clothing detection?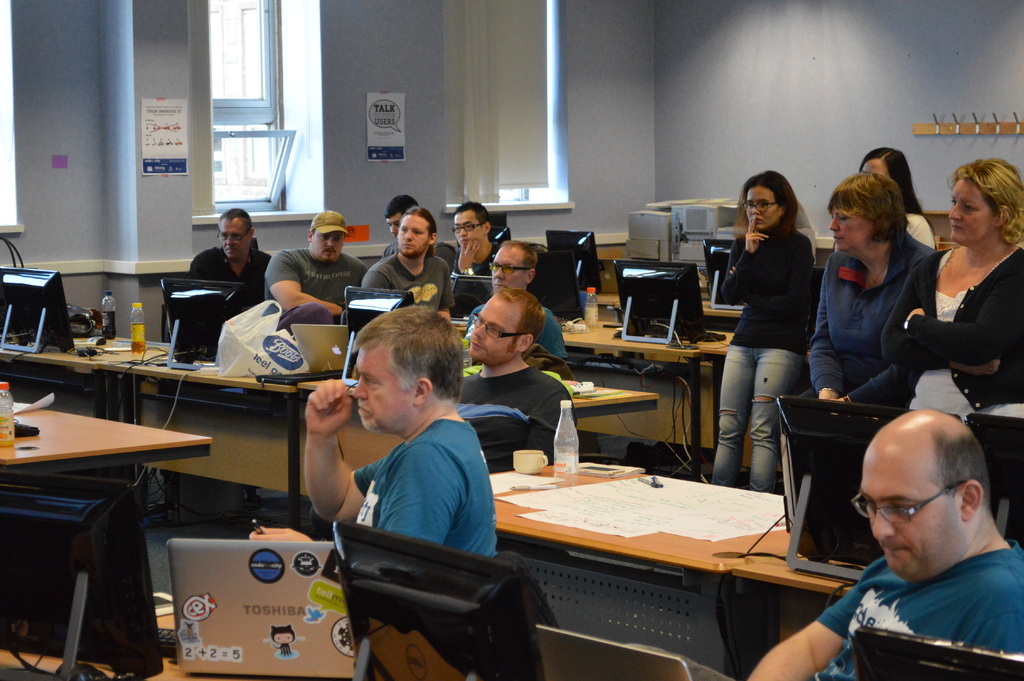
bbox=[367, 256, 453, 320]
